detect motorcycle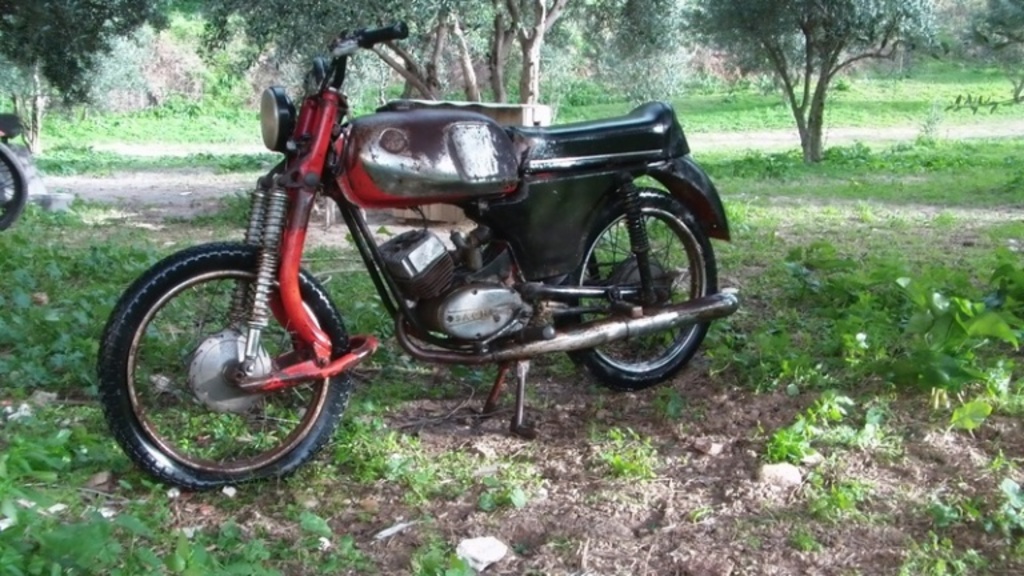
(95,33,759,483)
